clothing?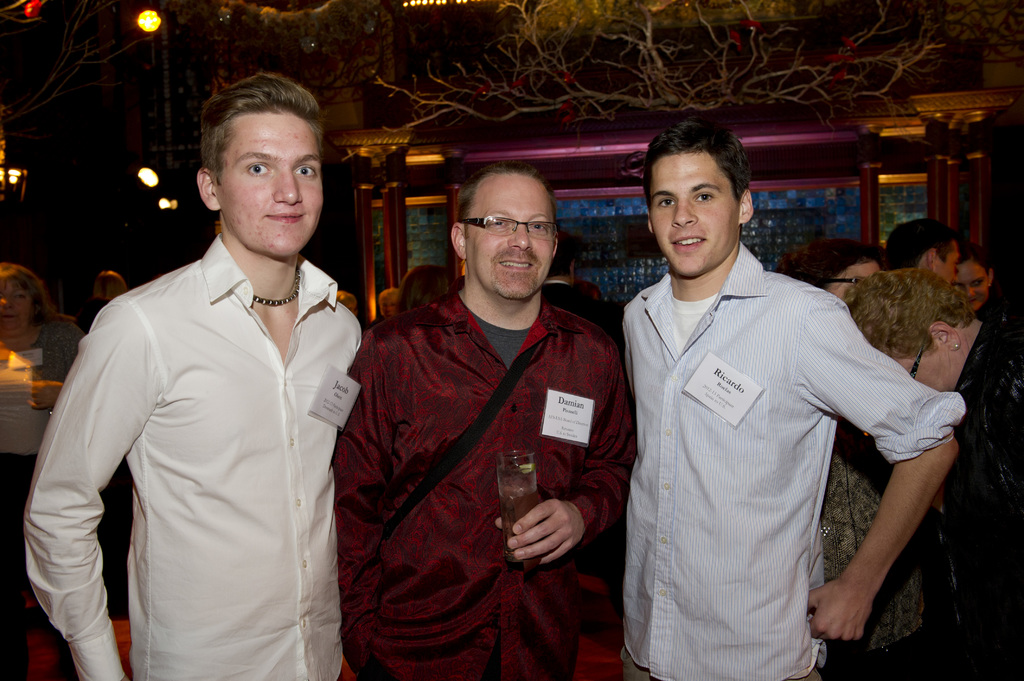
select_region(0, 316, 88, 503)
